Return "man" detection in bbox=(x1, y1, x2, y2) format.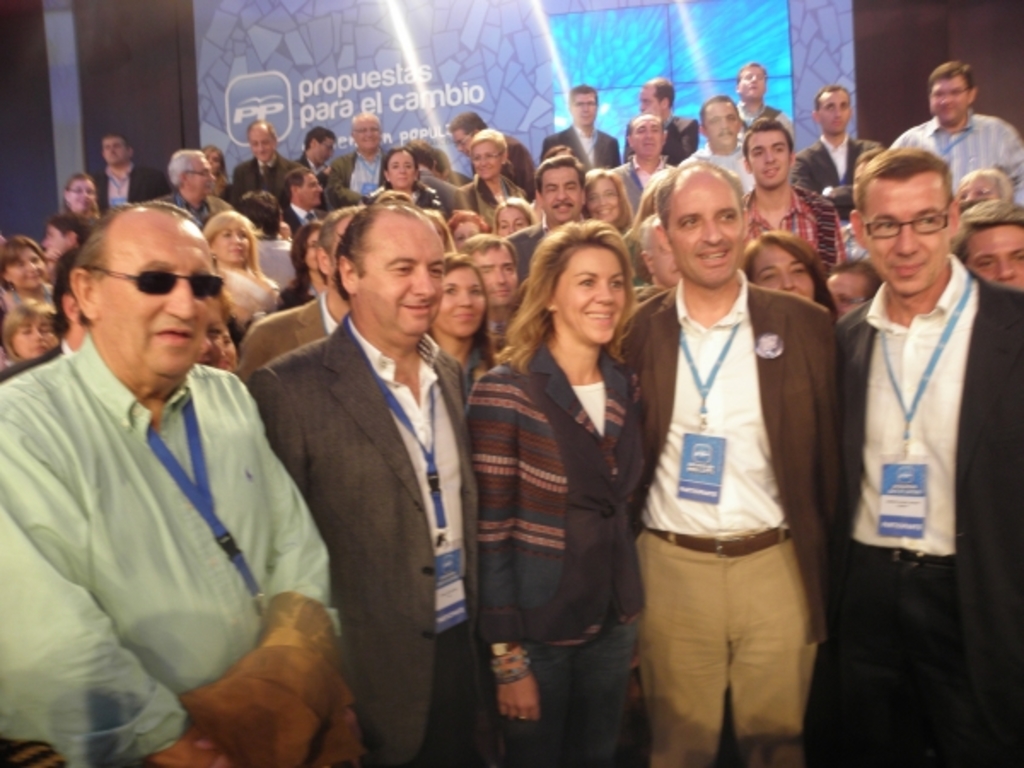
bbox=(676, 94, 763, 191).
